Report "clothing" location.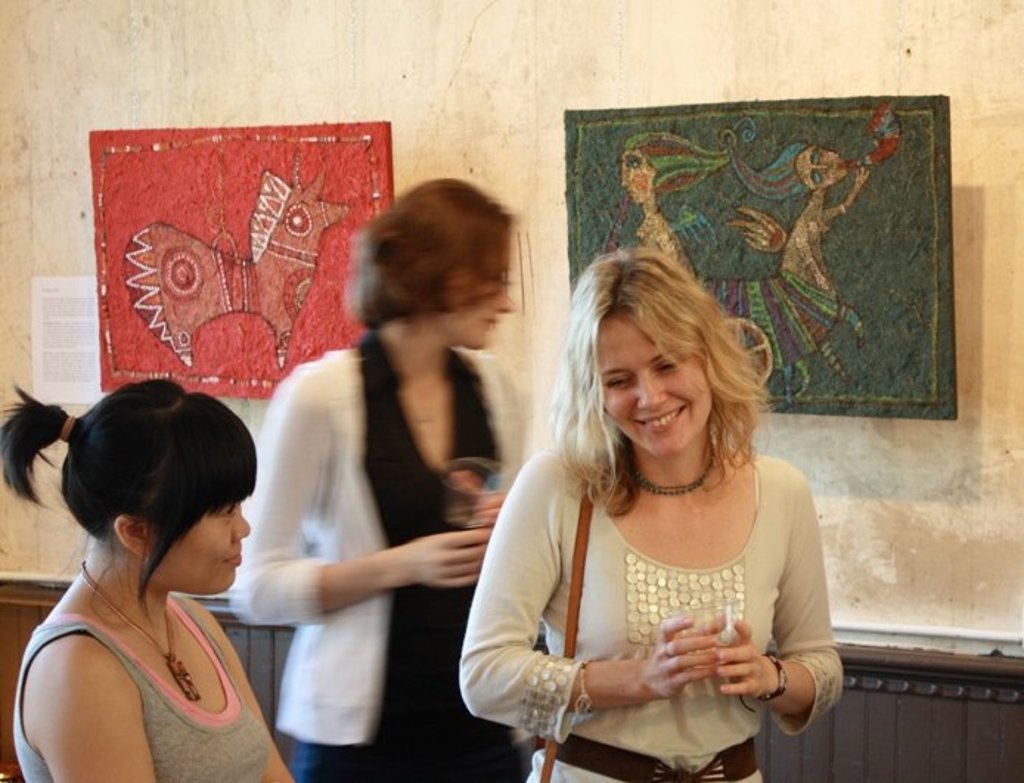
Report: bbox=(465, 464, 845, 782).
